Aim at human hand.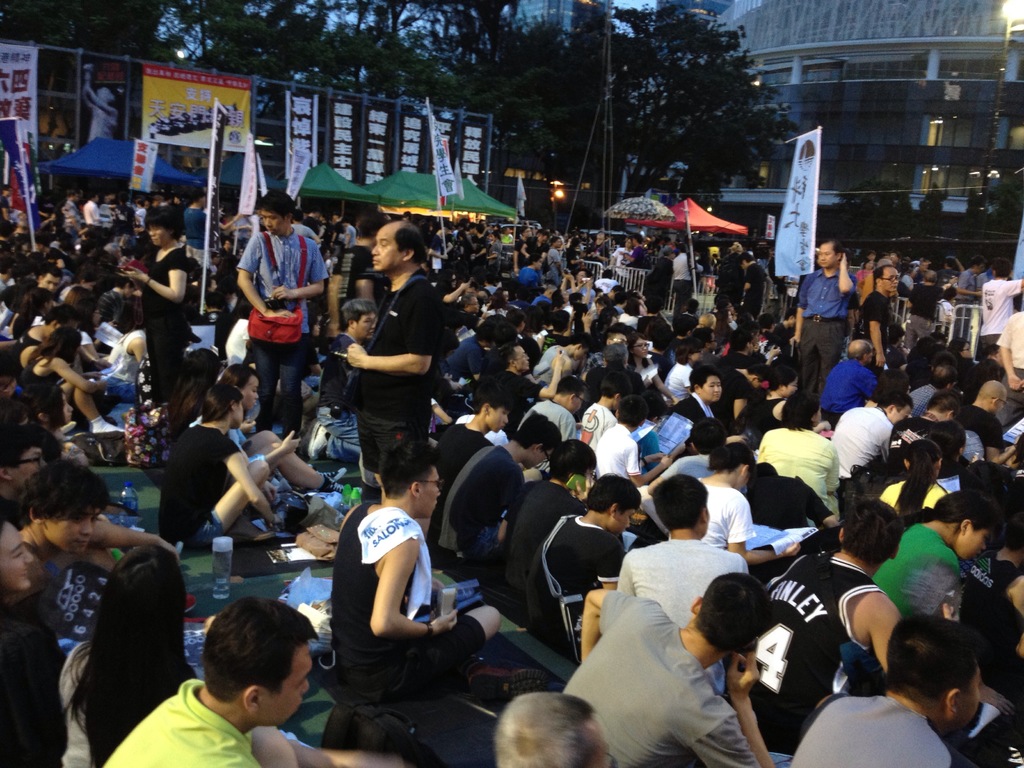
Aimed at box=[555, 351, 564, 371].
